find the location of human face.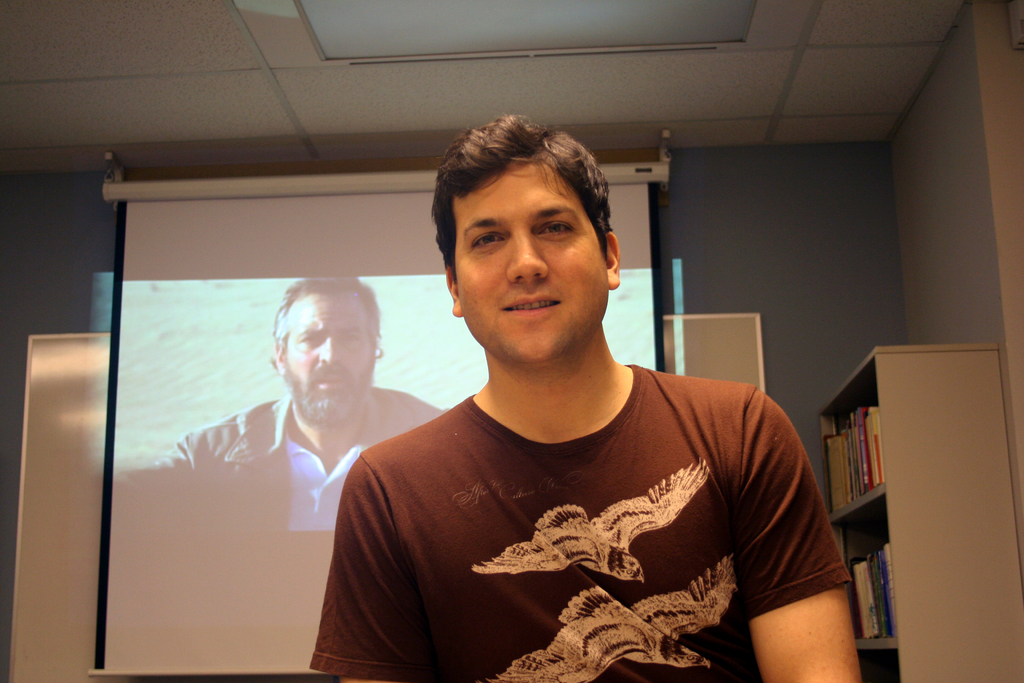
Location: bbox(282, 293, 371, 413).
